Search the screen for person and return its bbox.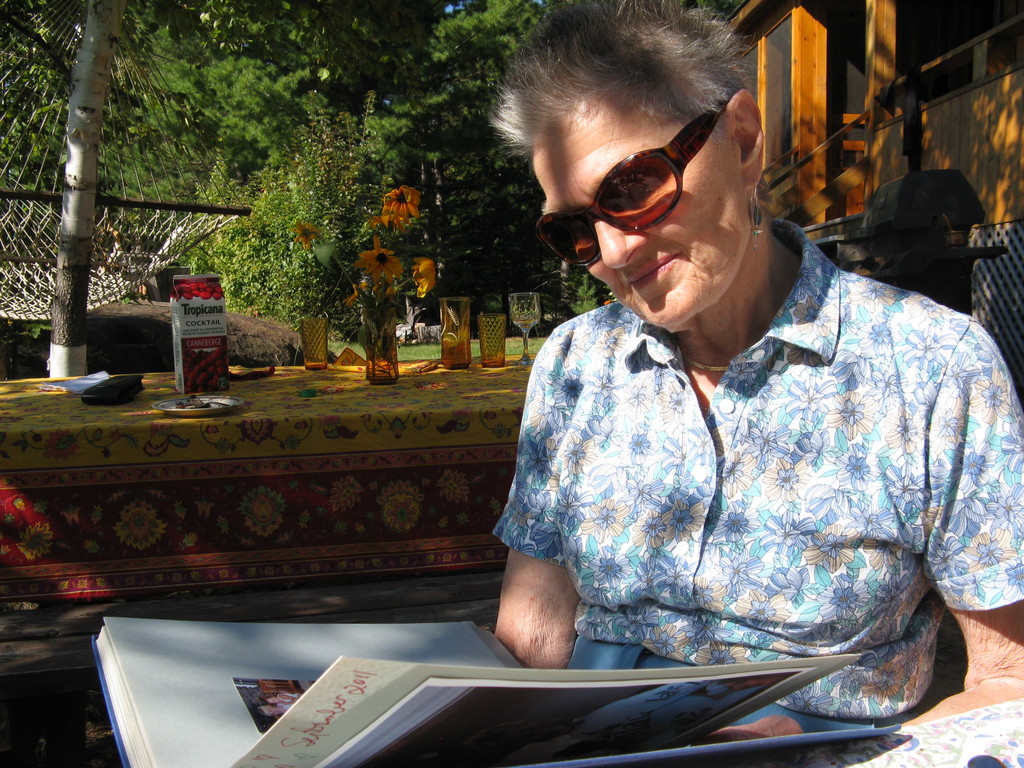
Found: bbox=(488, 0, 1023, 767).
